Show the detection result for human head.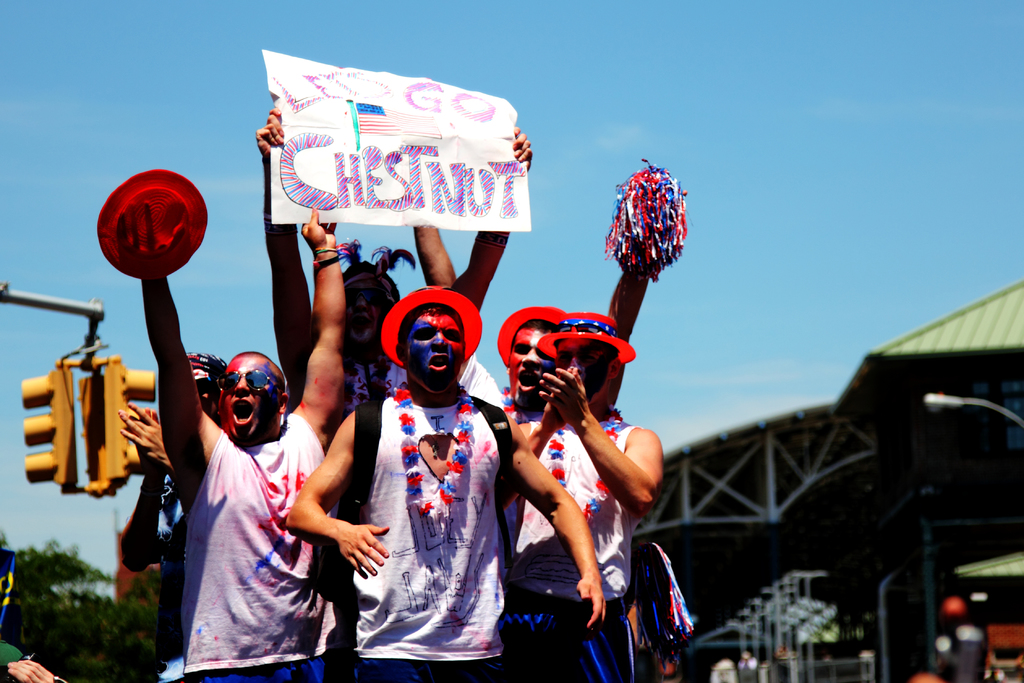
BBox(372, 294, 476, 395).
